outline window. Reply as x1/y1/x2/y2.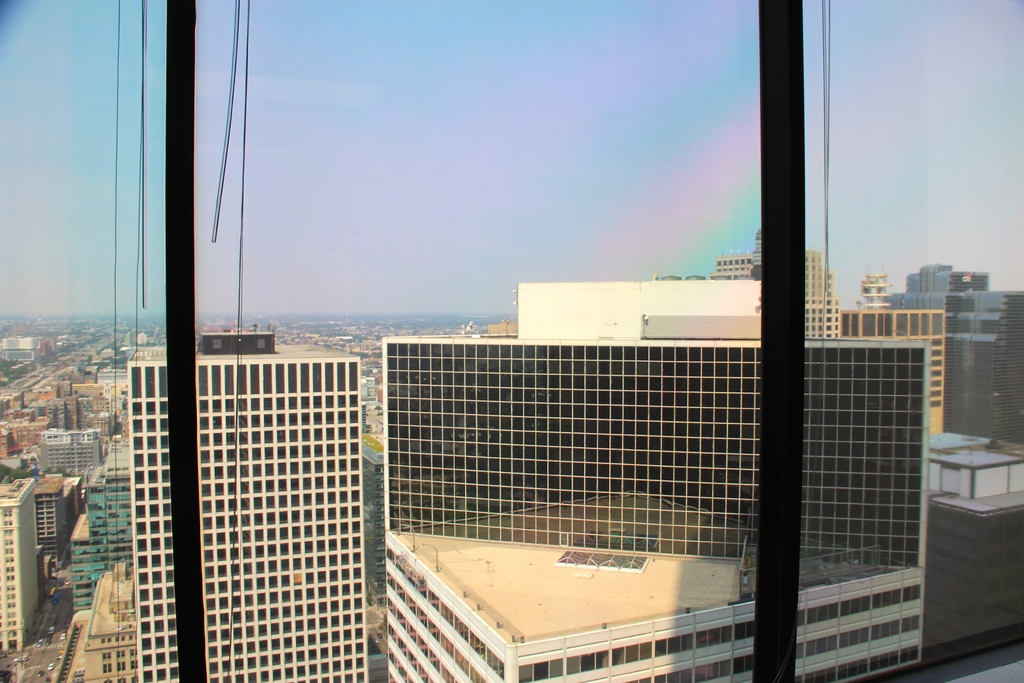
160/468/170/482.
